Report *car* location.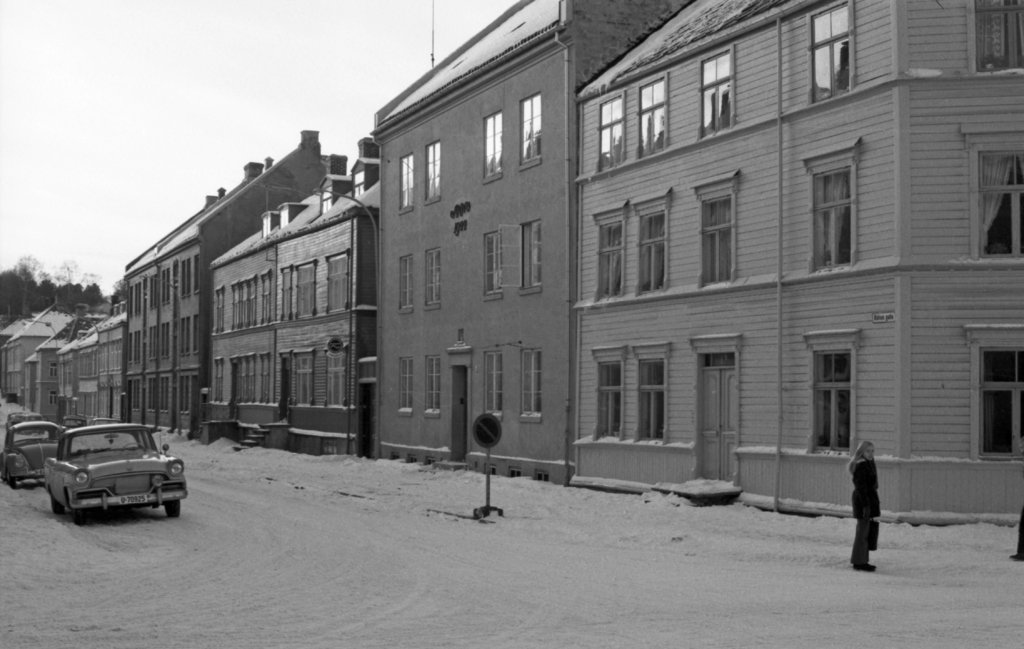
Report: {"x1": 6, "y1": 408, "x2": 47, "y2": 429}.
